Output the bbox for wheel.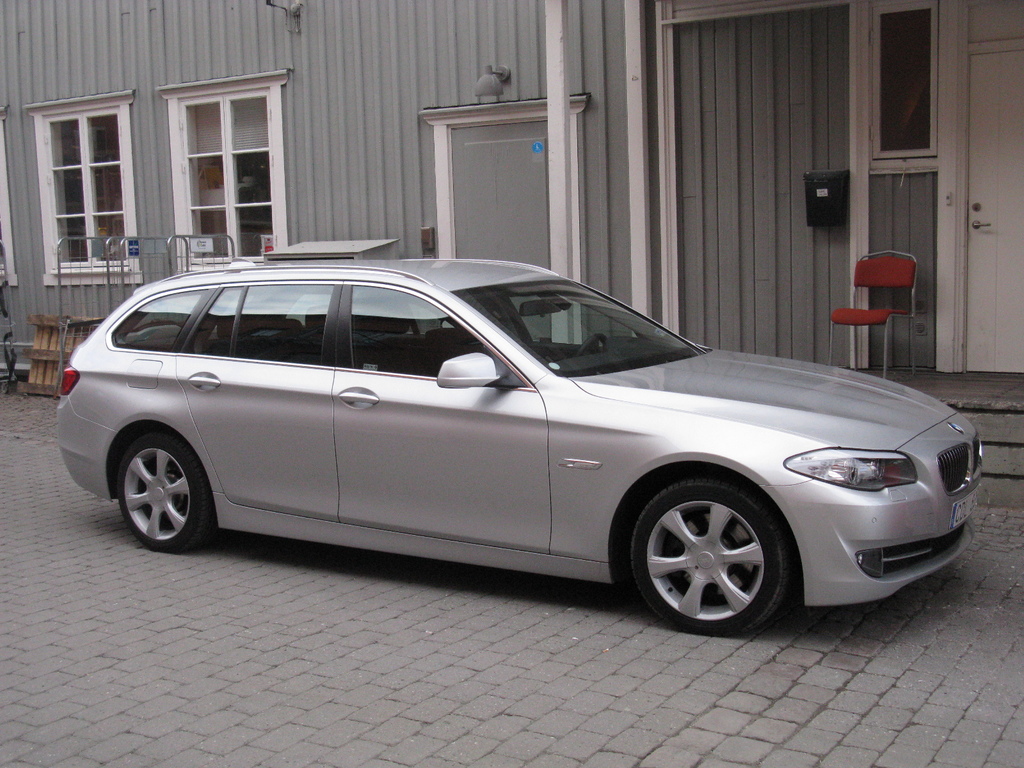
crop(573, 337, 606, 358).
